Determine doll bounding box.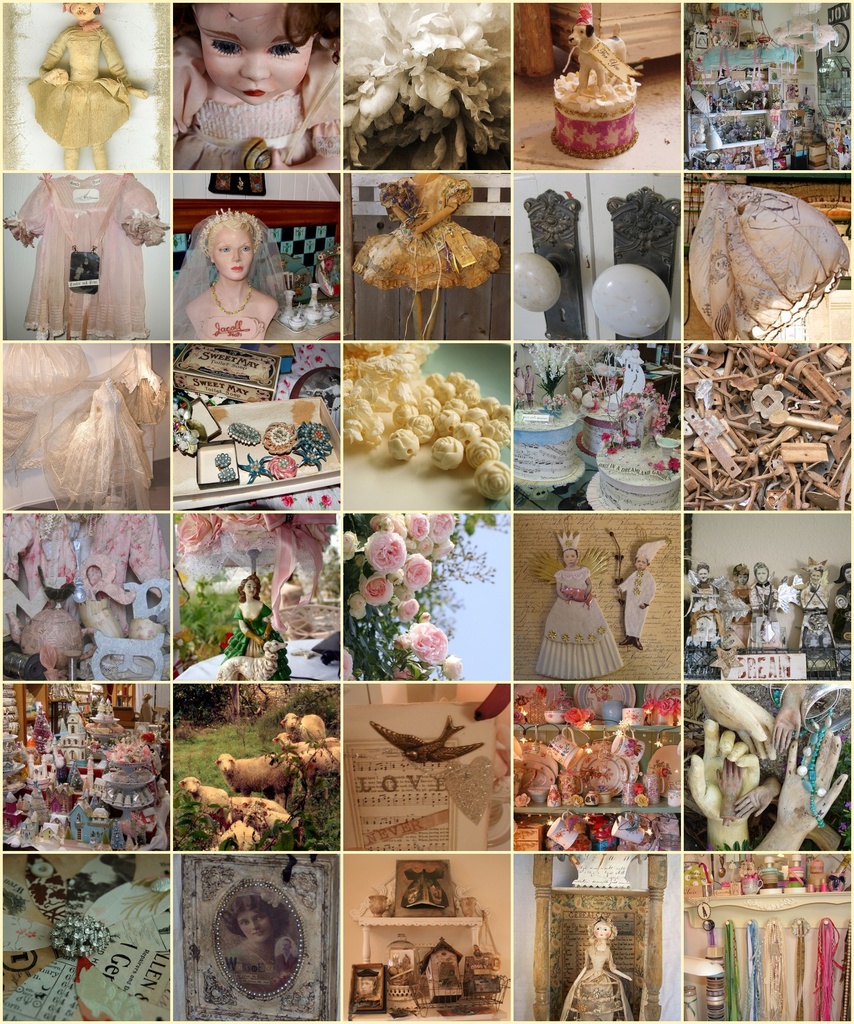
Determined: (left=163, top=223, right=293, bottom=339).
